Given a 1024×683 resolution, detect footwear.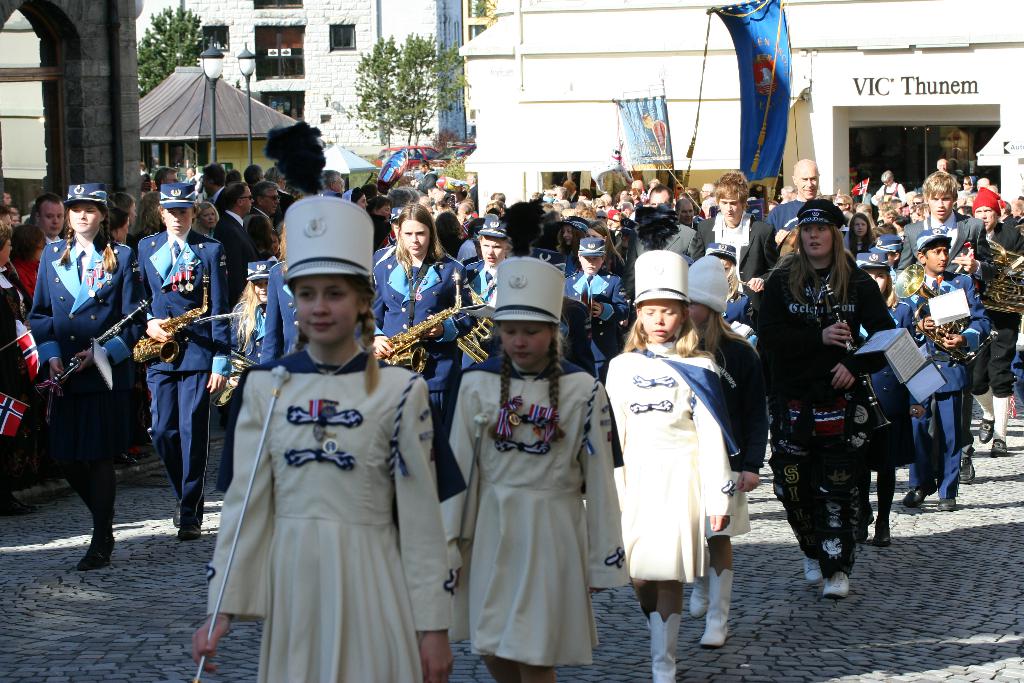
907,486,936,504.
